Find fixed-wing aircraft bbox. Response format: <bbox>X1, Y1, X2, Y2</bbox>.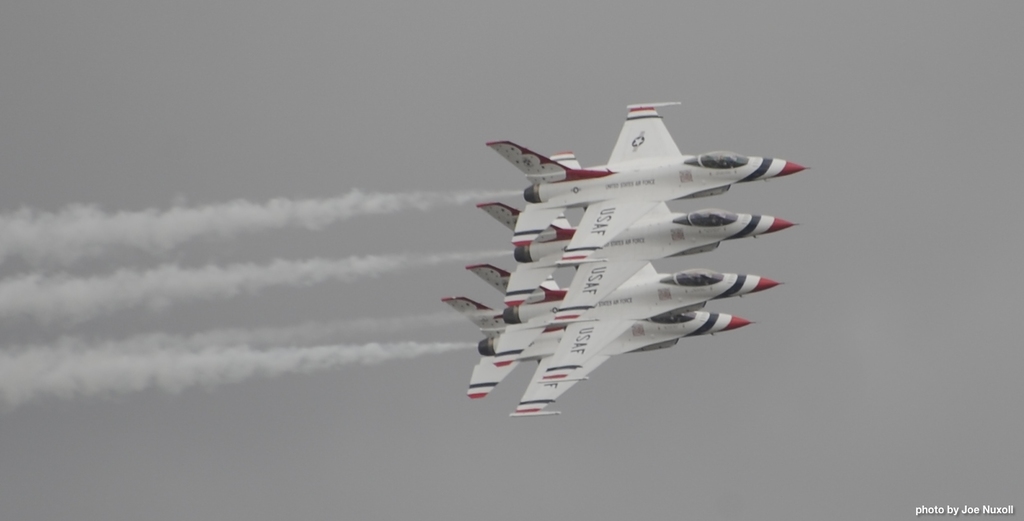
<bbox>438, 288, 757, 420</bbox>.
